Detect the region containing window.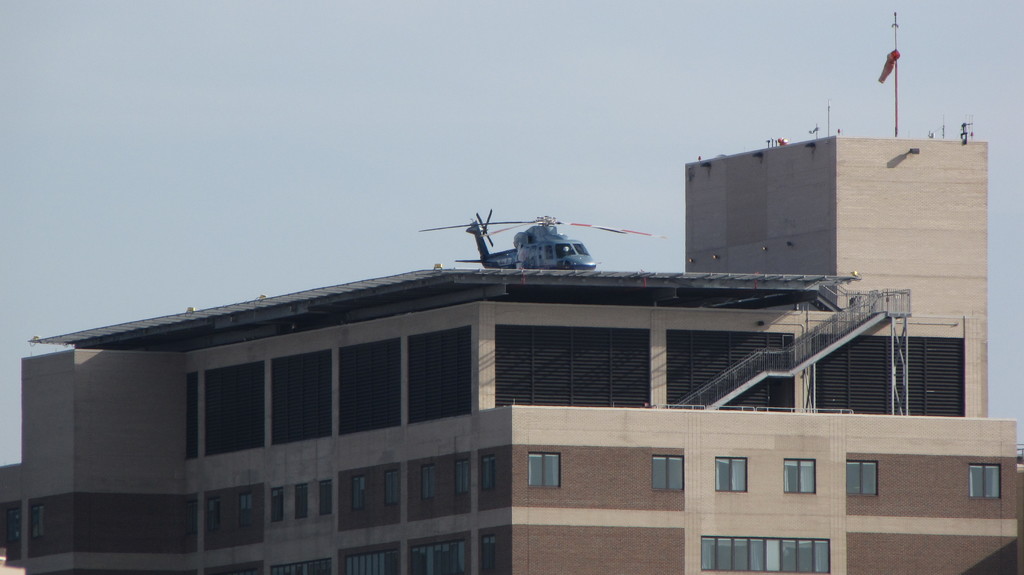
box=[531, 453, 562, 488].
